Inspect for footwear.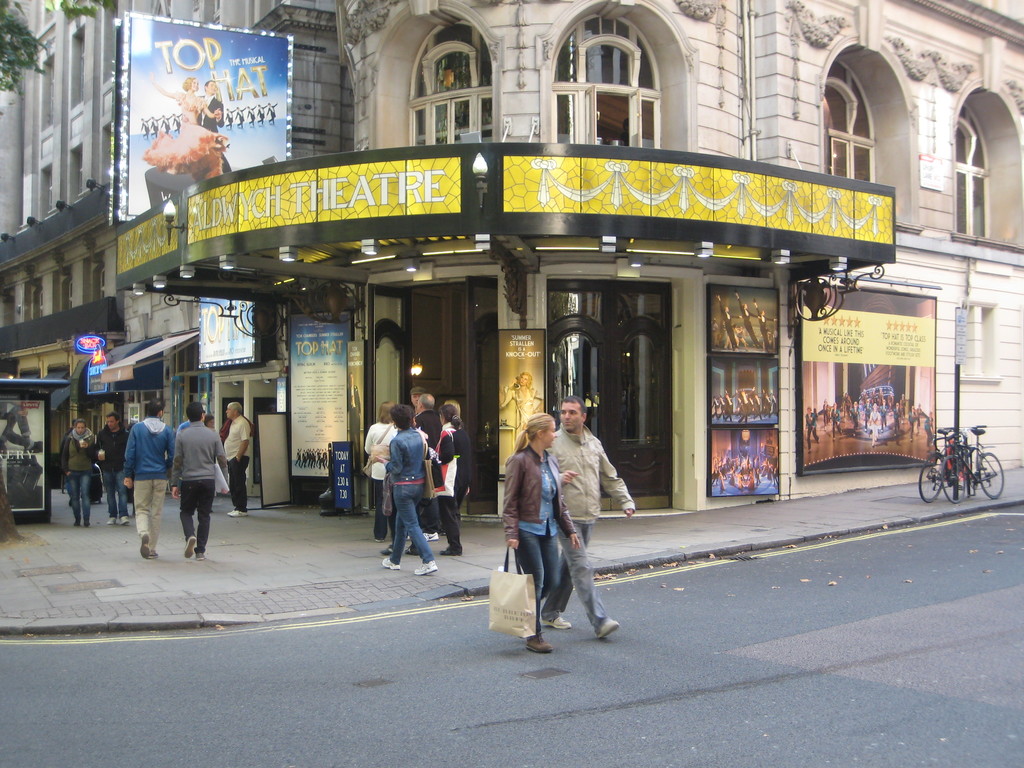
Inspection: (x1=108, y1=514, x2=117, y2=524).
